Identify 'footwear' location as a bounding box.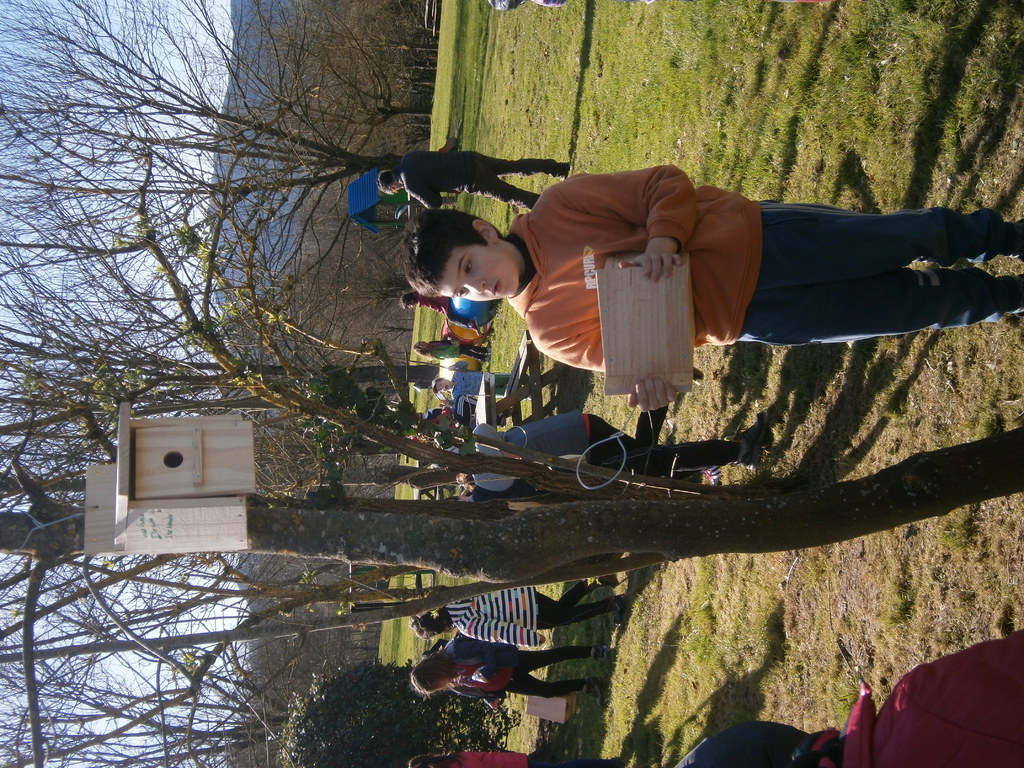
rect(600, 573, 620, 588).
